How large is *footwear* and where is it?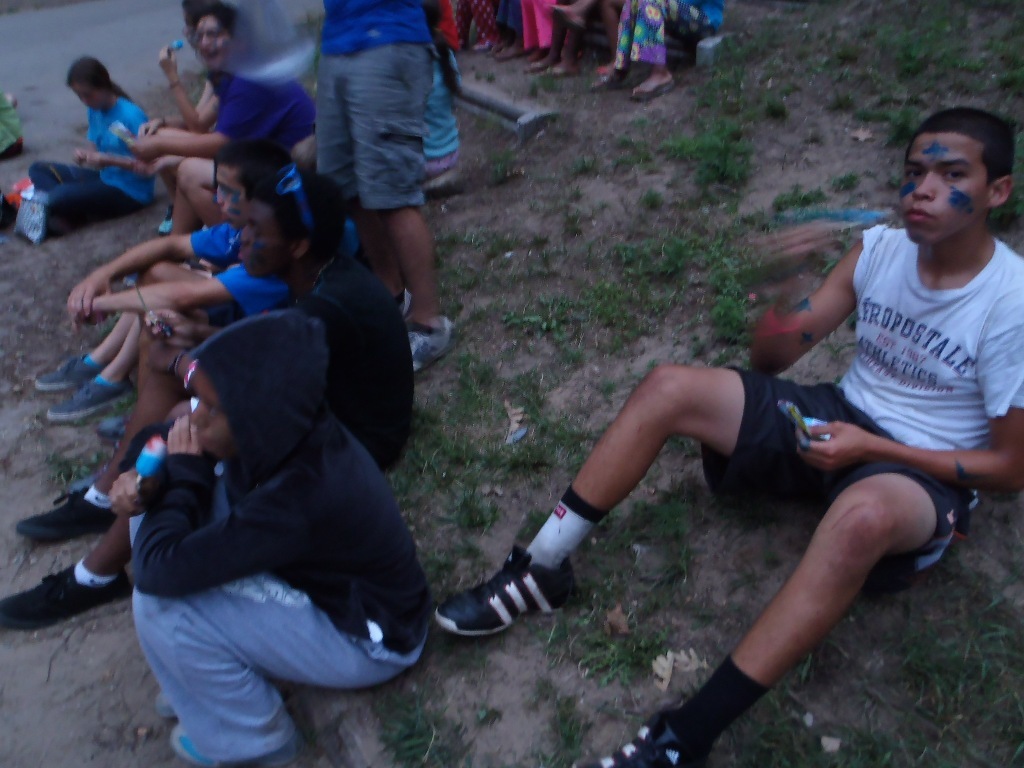
Bounding box: 43,347,97,394.
